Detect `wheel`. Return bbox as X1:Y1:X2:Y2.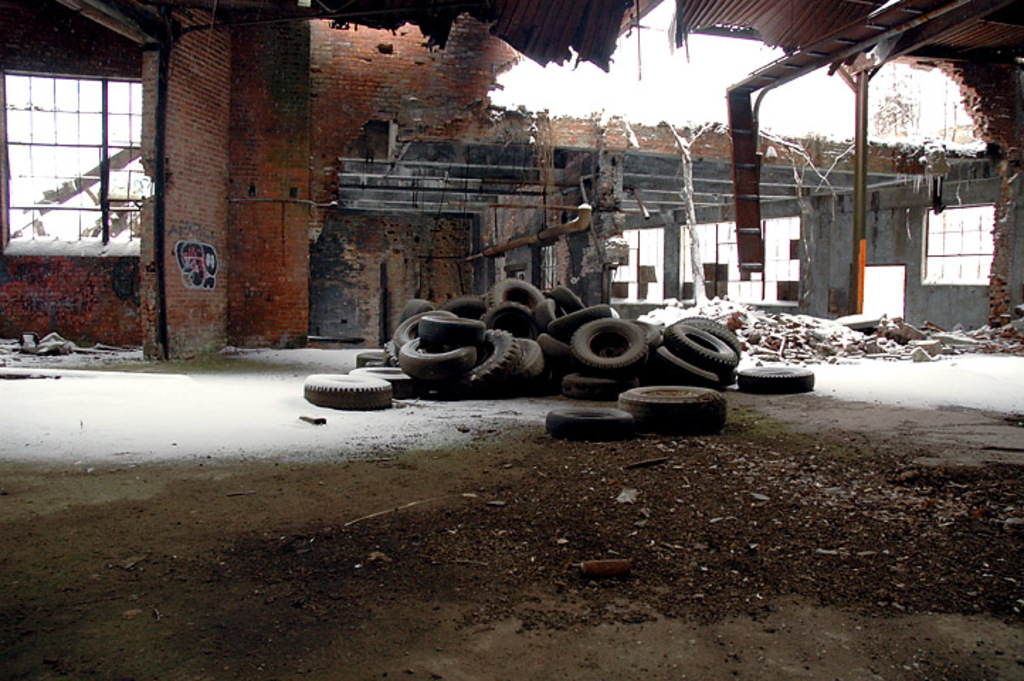
652:343:716:387.
